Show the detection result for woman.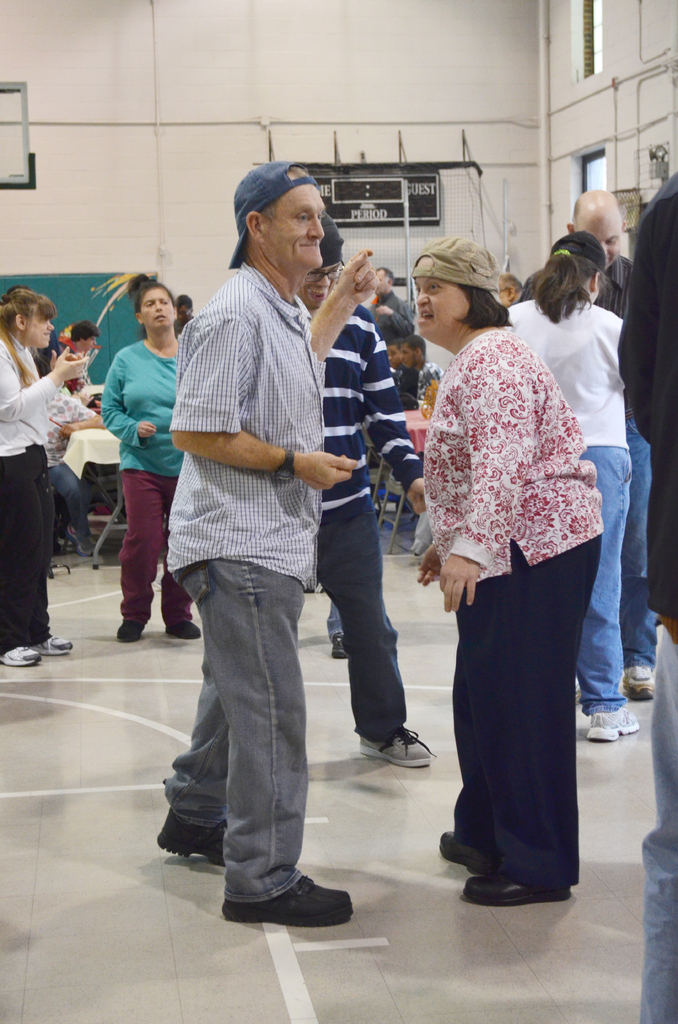
{"left": 408, "top": 244, "right": 606, "bottom": 905}.
